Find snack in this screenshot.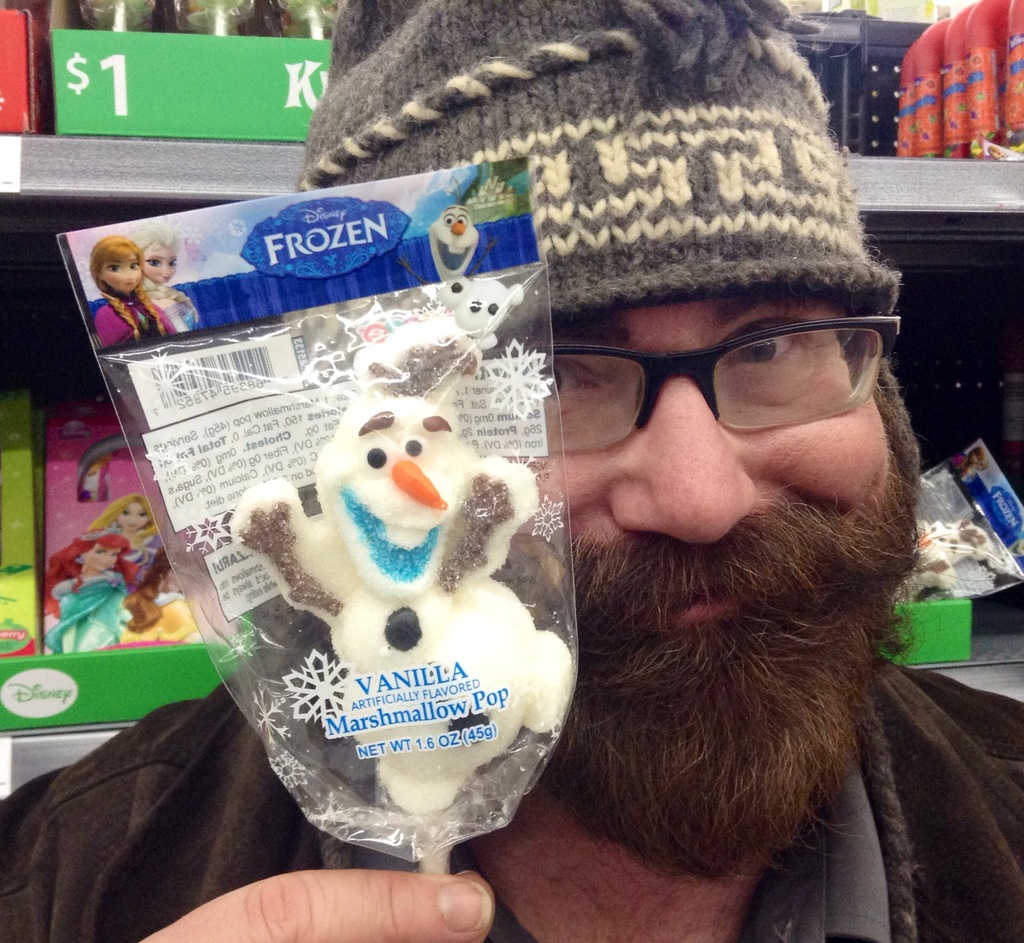
The bounding box for snack is {"x1": 225, "y1": 303, "x2": 577, "y2": 822}.
